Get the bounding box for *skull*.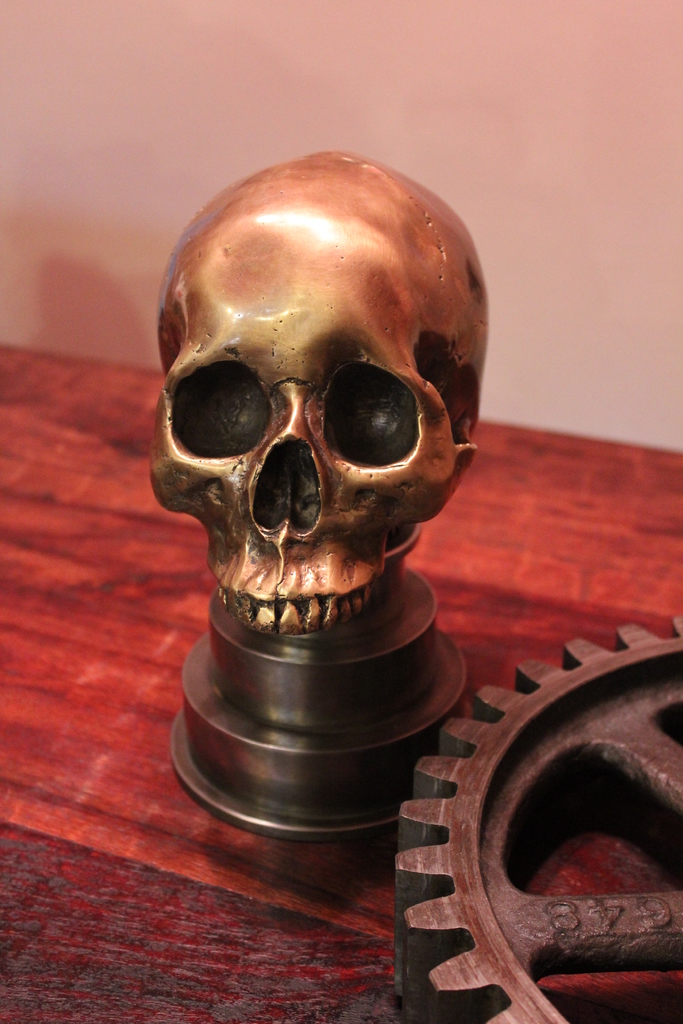
<region>145, 154, 484, 706</region>.
